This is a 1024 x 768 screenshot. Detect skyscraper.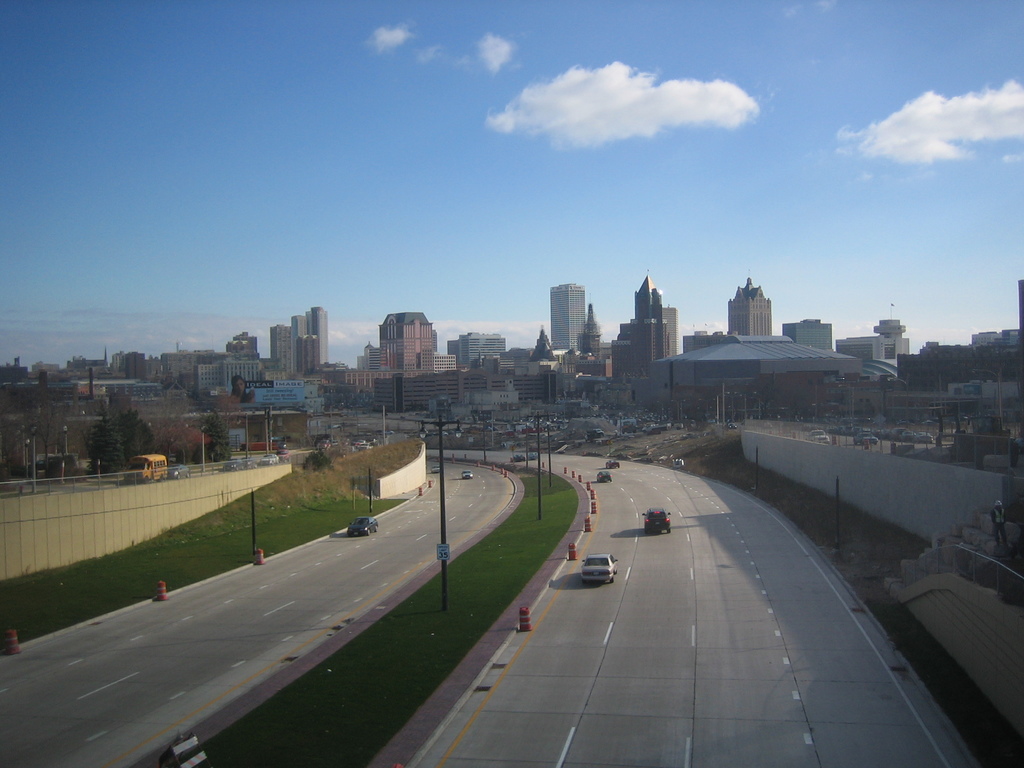
bbox(305, 307, 327, 367).
